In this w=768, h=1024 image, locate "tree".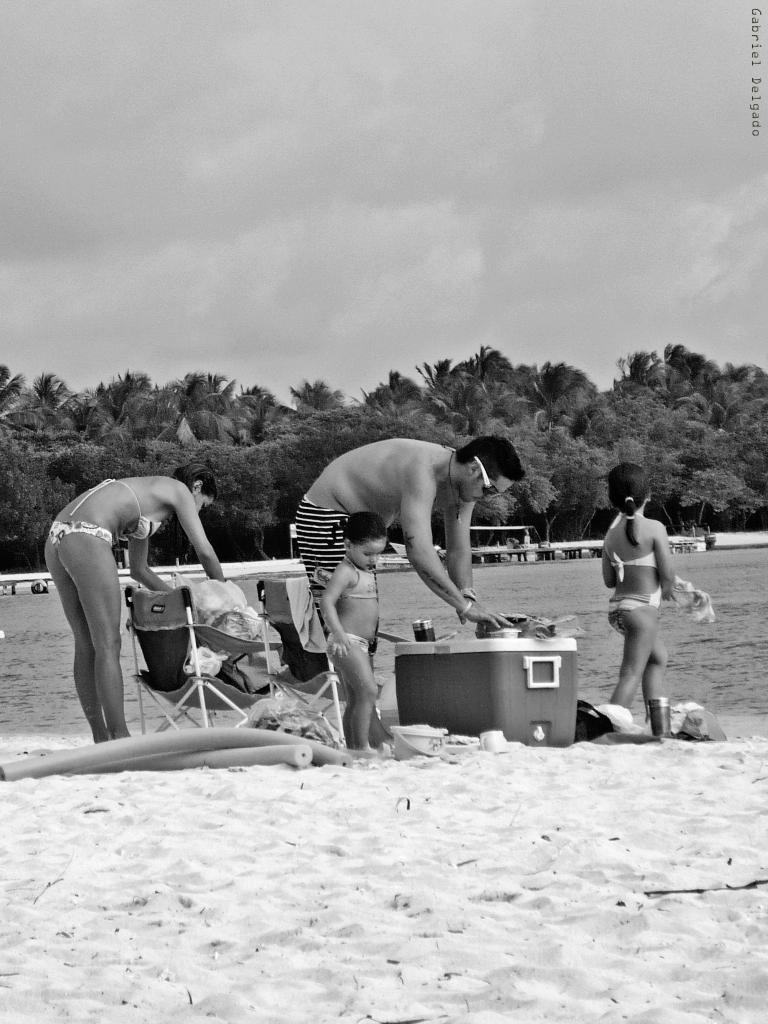
Bounding box: {"x1": 557, "y1": 388, "x2": 679, "y2": 531}.
